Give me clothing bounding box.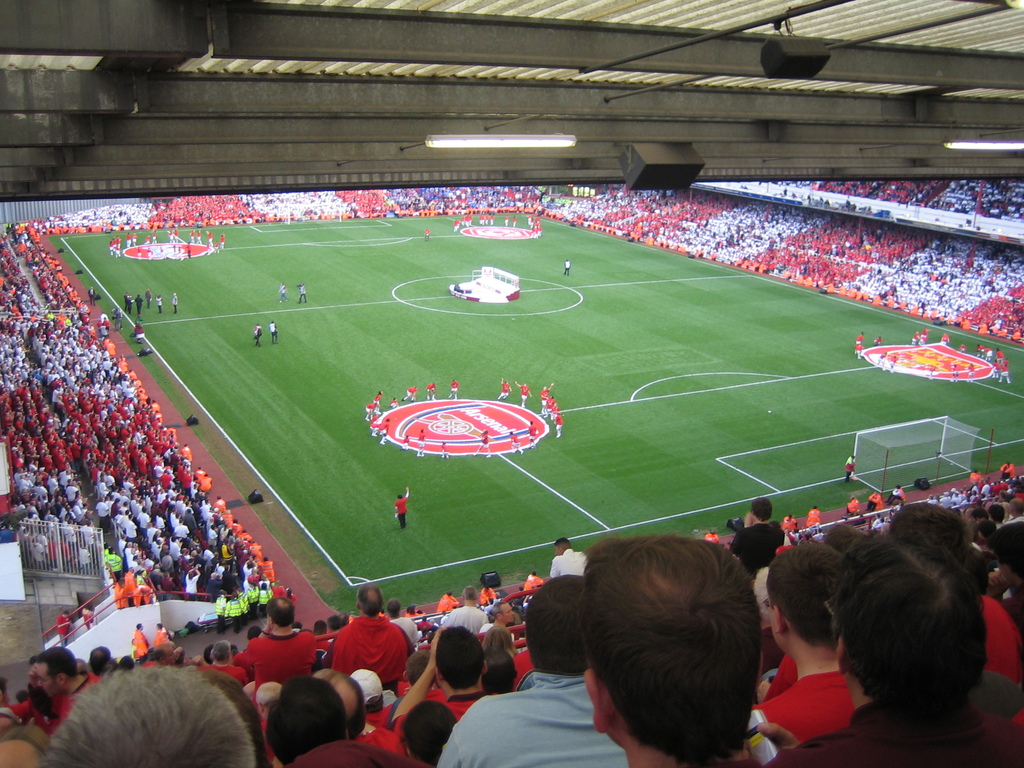
[left=270, top=331, right=278, bottom=341].
